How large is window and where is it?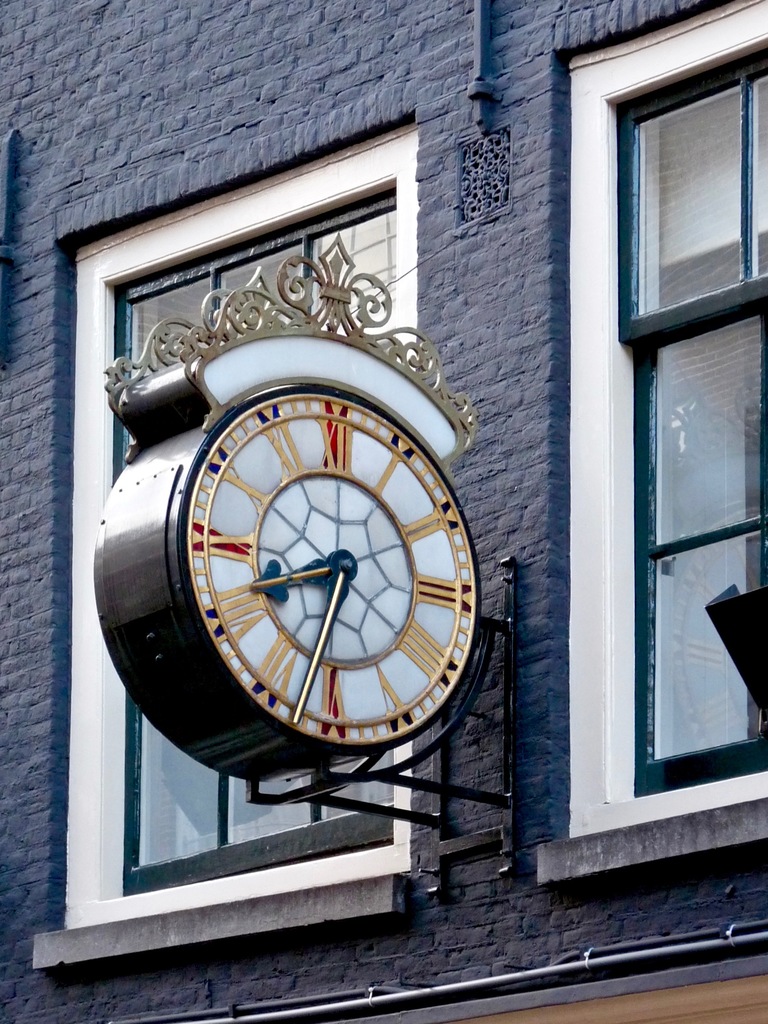
Bounding box: pyautogui.locateOnScreen(556, 15, 754, 706).
